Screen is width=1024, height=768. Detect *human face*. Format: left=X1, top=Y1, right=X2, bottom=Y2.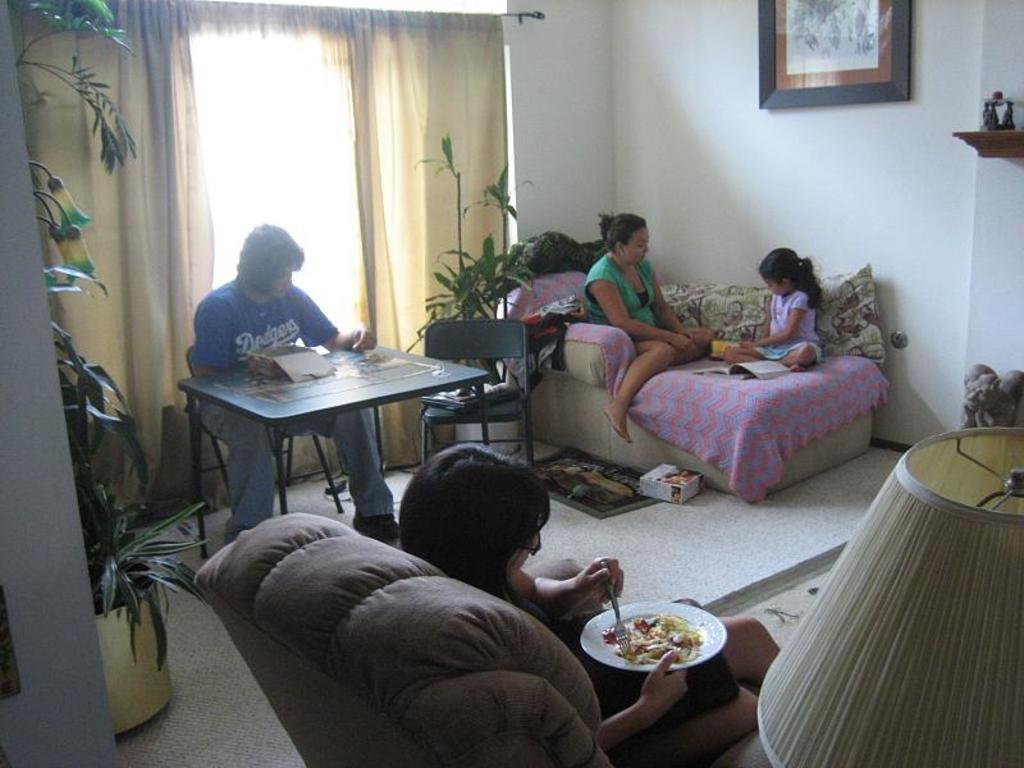
left=273, top=271, right=294, bottom=298.
